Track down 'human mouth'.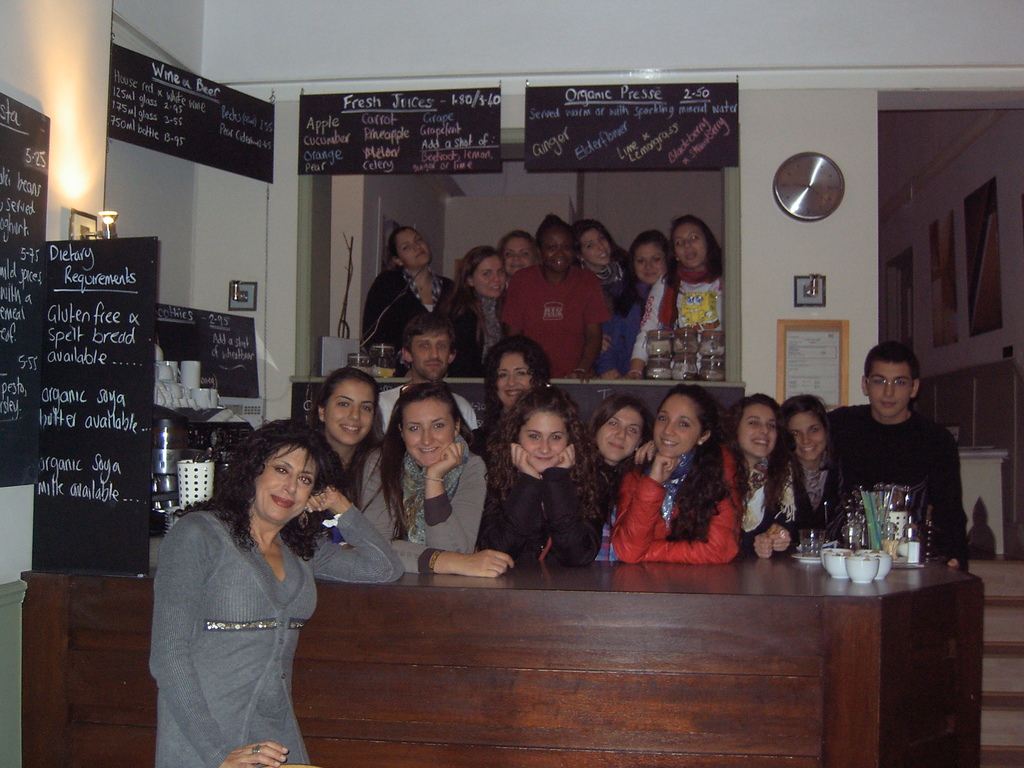
Tracked to bbox=(271, 495, 291, 507).
